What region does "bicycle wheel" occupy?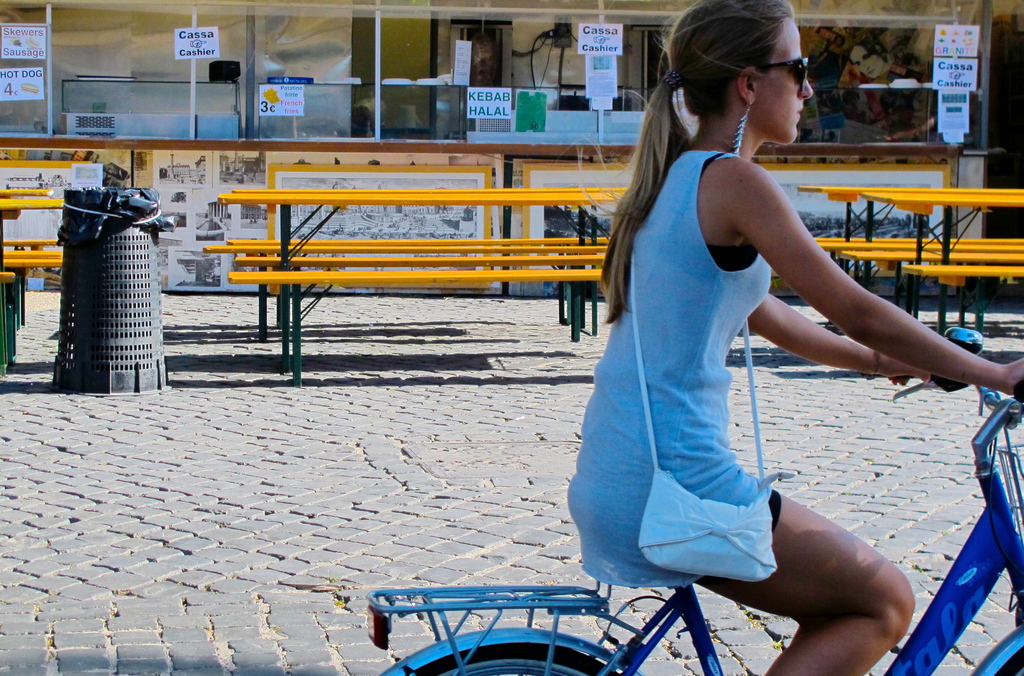
box=[416, 641, 632, 675].
